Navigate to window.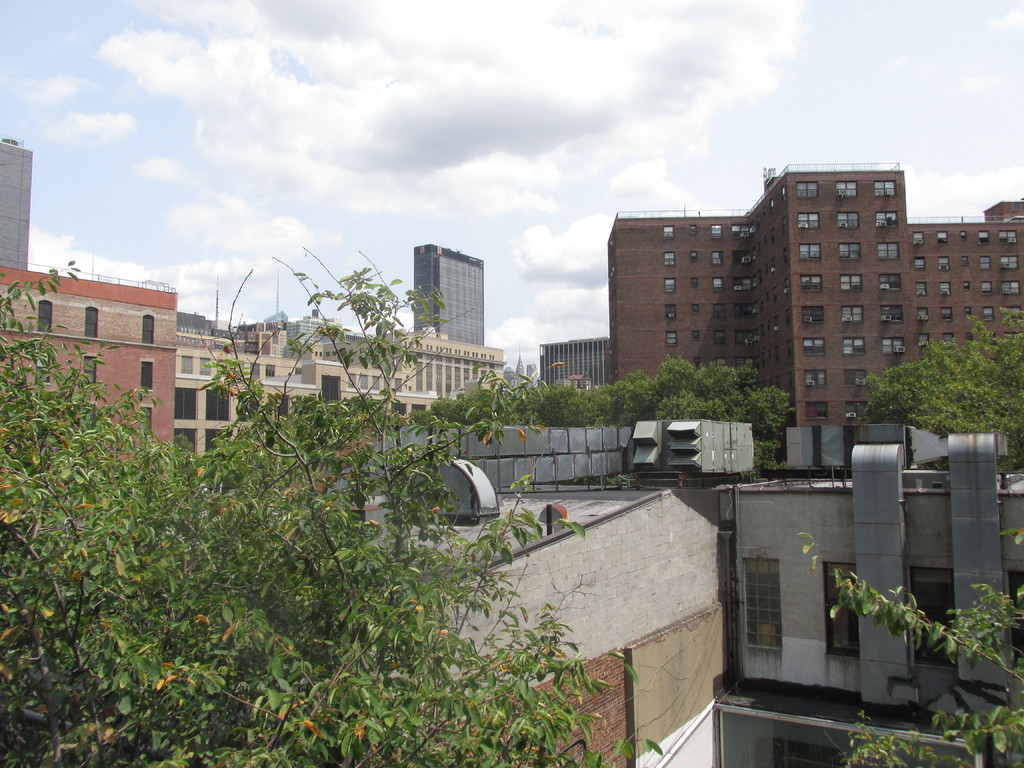
Navigation target: BBox(807, 400, 827, 420).
